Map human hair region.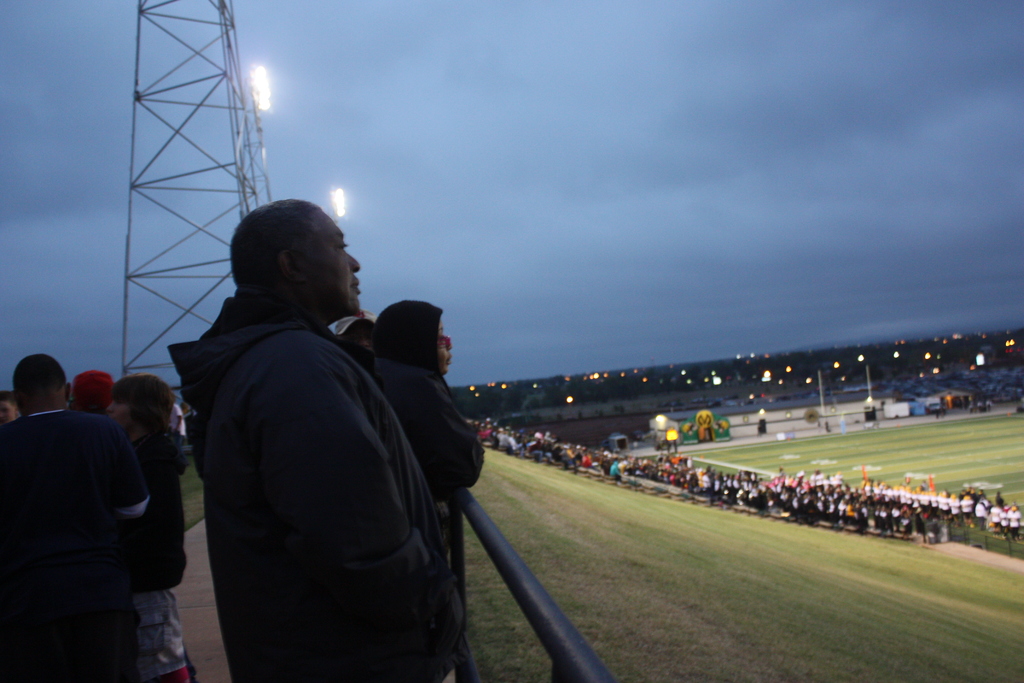
Mapped to left=12, top=353, right=70, bottom=411.
